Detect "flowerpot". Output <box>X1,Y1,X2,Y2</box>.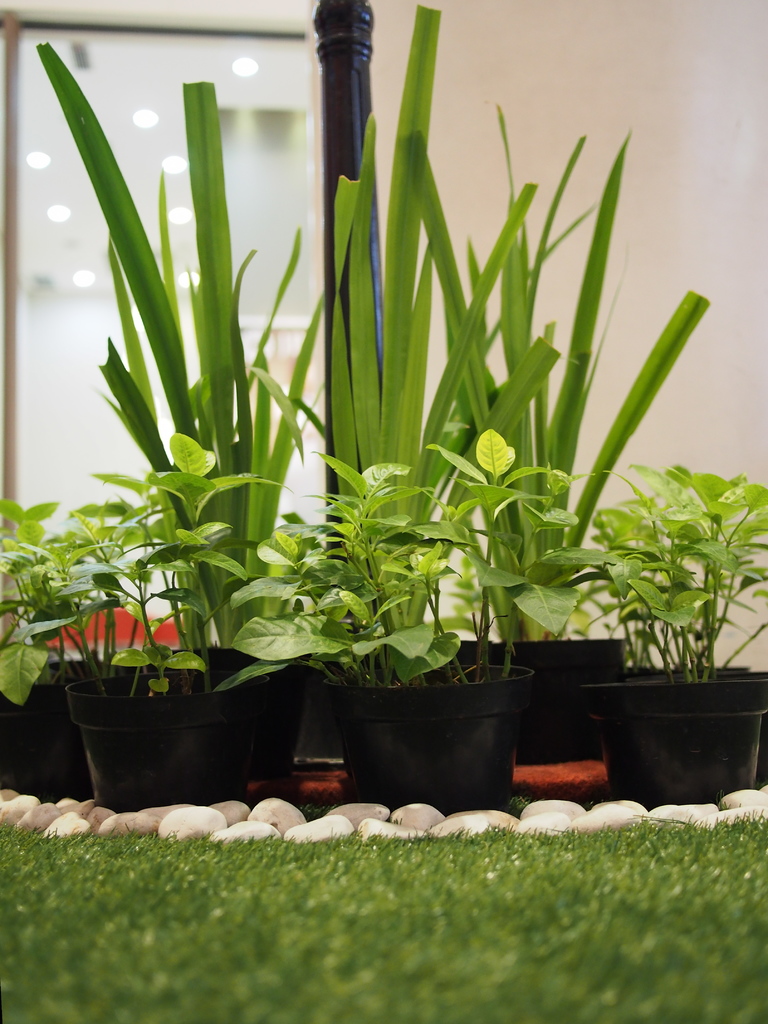
<box>61,665,275,817</box>.
